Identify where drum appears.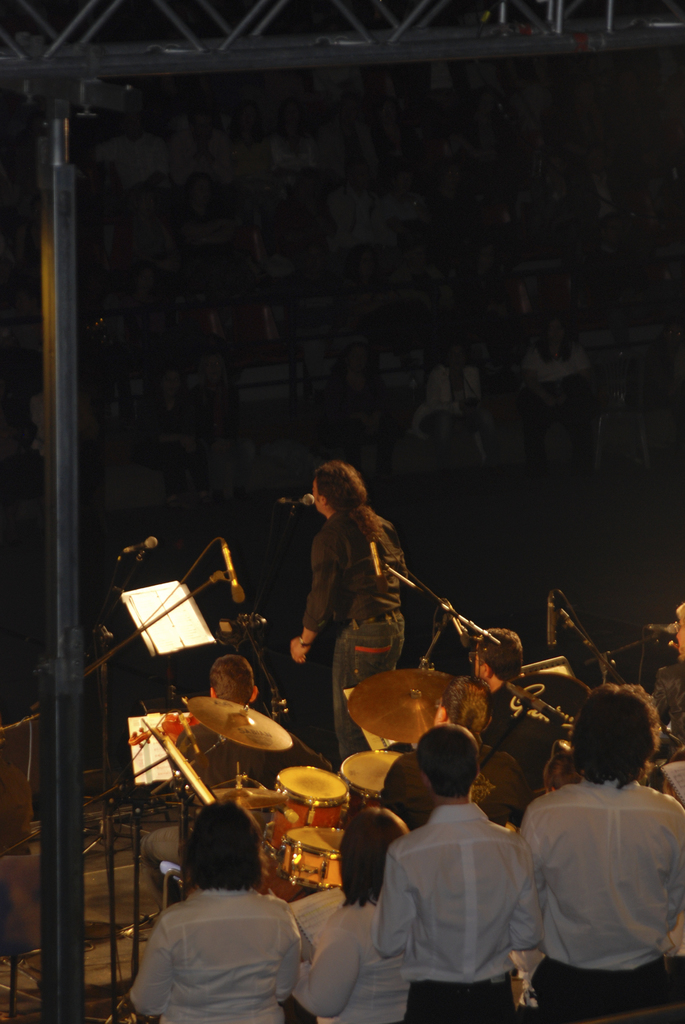
Appears at box=[256, 764, 350, 908].
